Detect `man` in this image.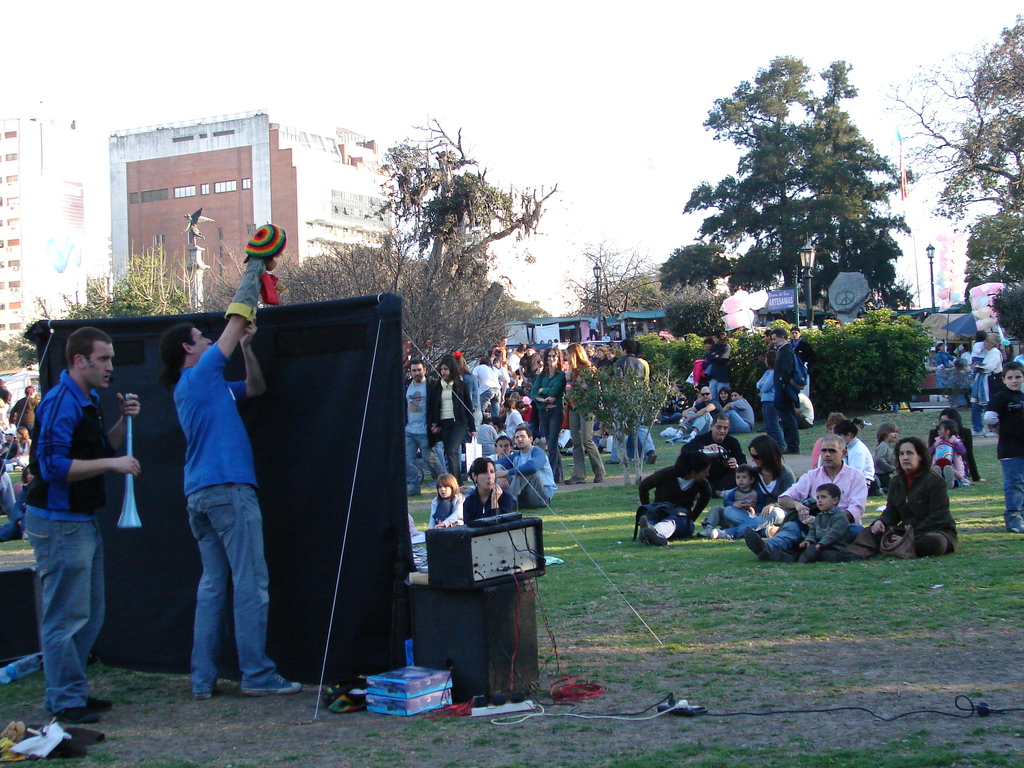
Detection: bbox=[495, 335, 511, 380].
